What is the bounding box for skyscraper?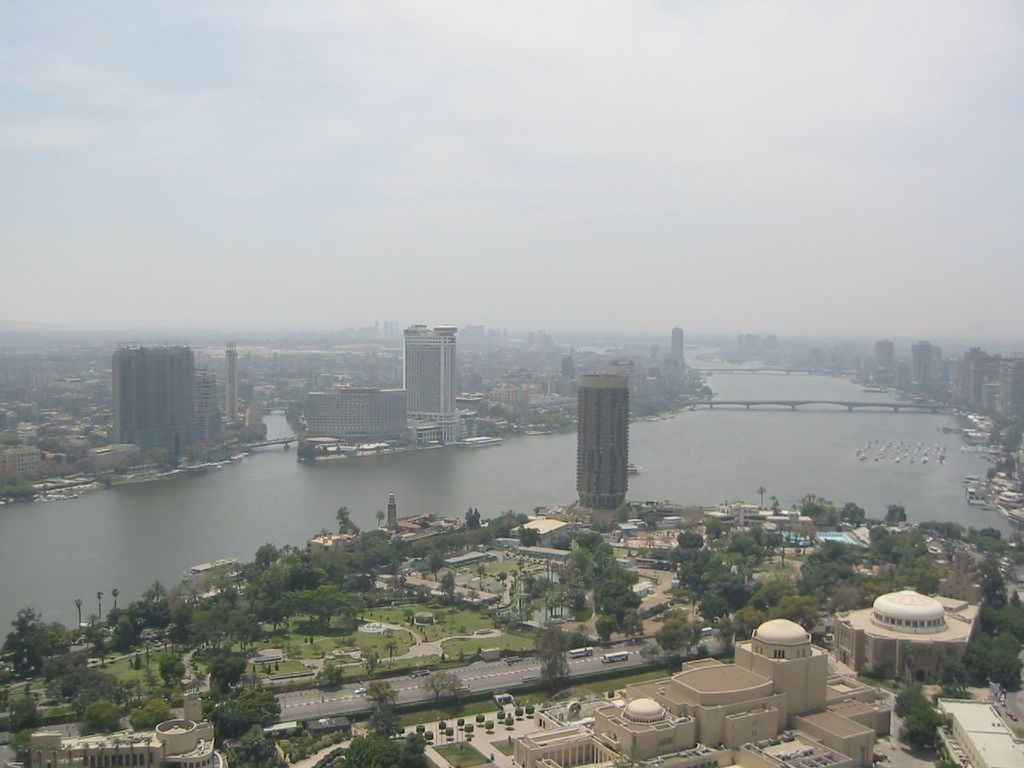
l=299, t=385, r=407, b=437.
